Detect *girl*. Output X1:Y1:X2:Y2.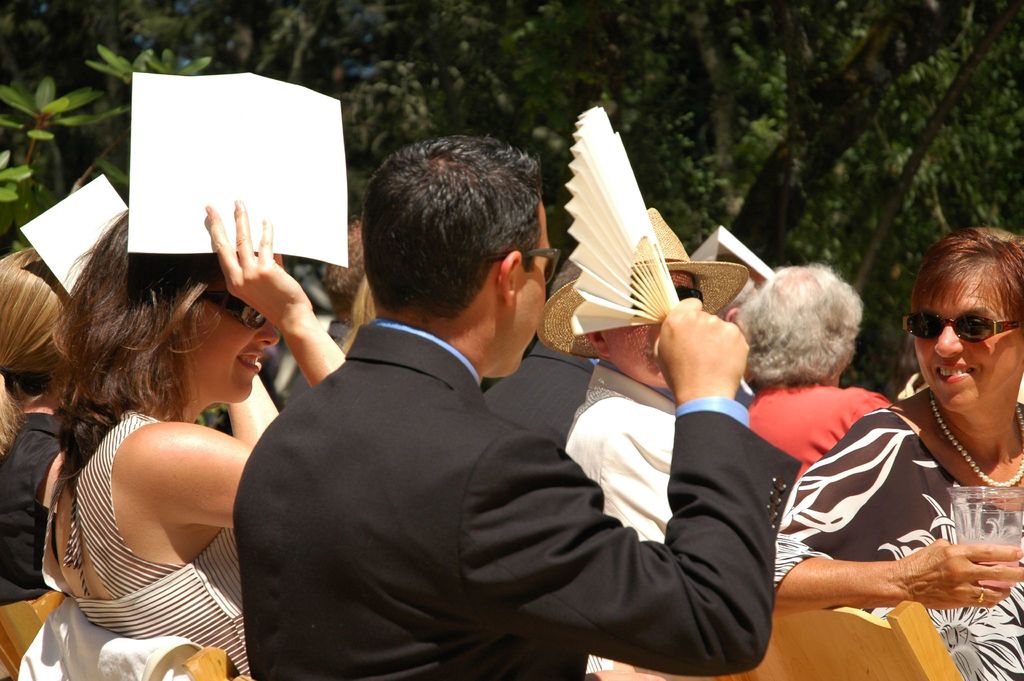
12:201:296:670.
